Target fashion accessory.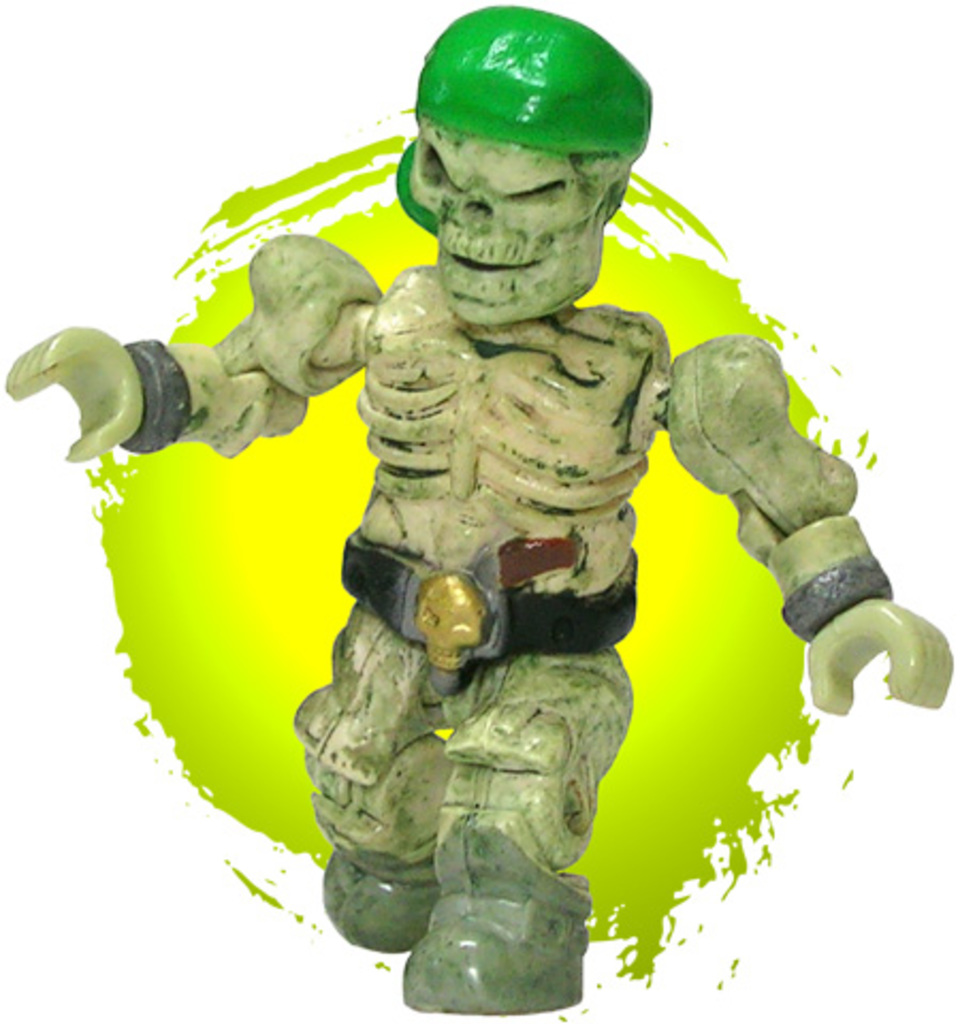
Target region: (x1=341, y1=527, x2=642, y2=670).
